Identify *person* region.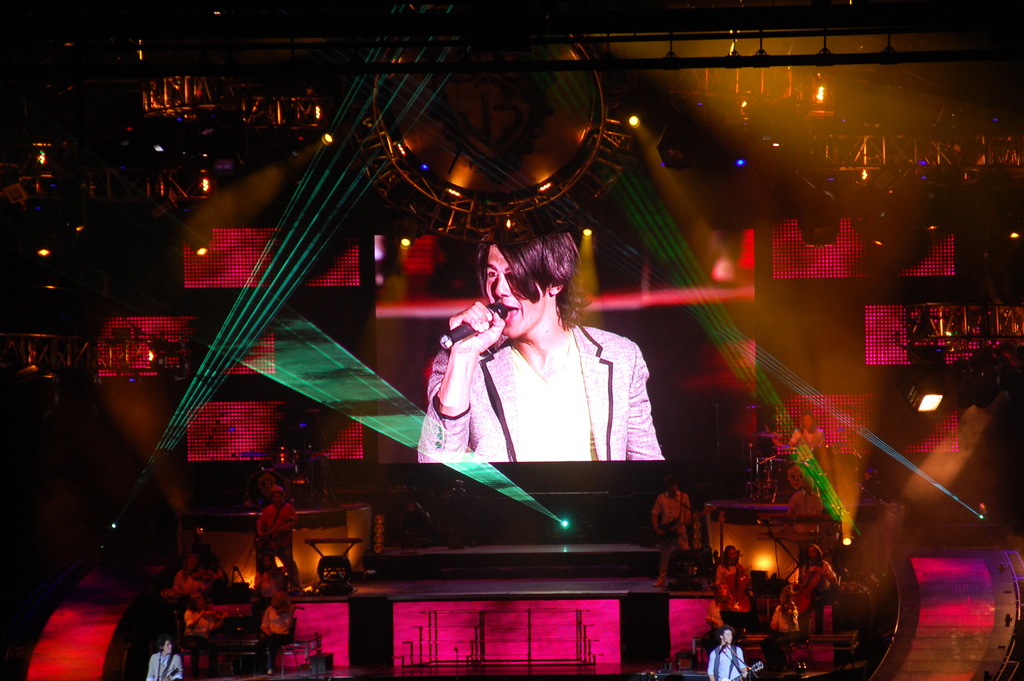
Region: pyautogui.locateOnScreen(788, 479, 830, 539).
